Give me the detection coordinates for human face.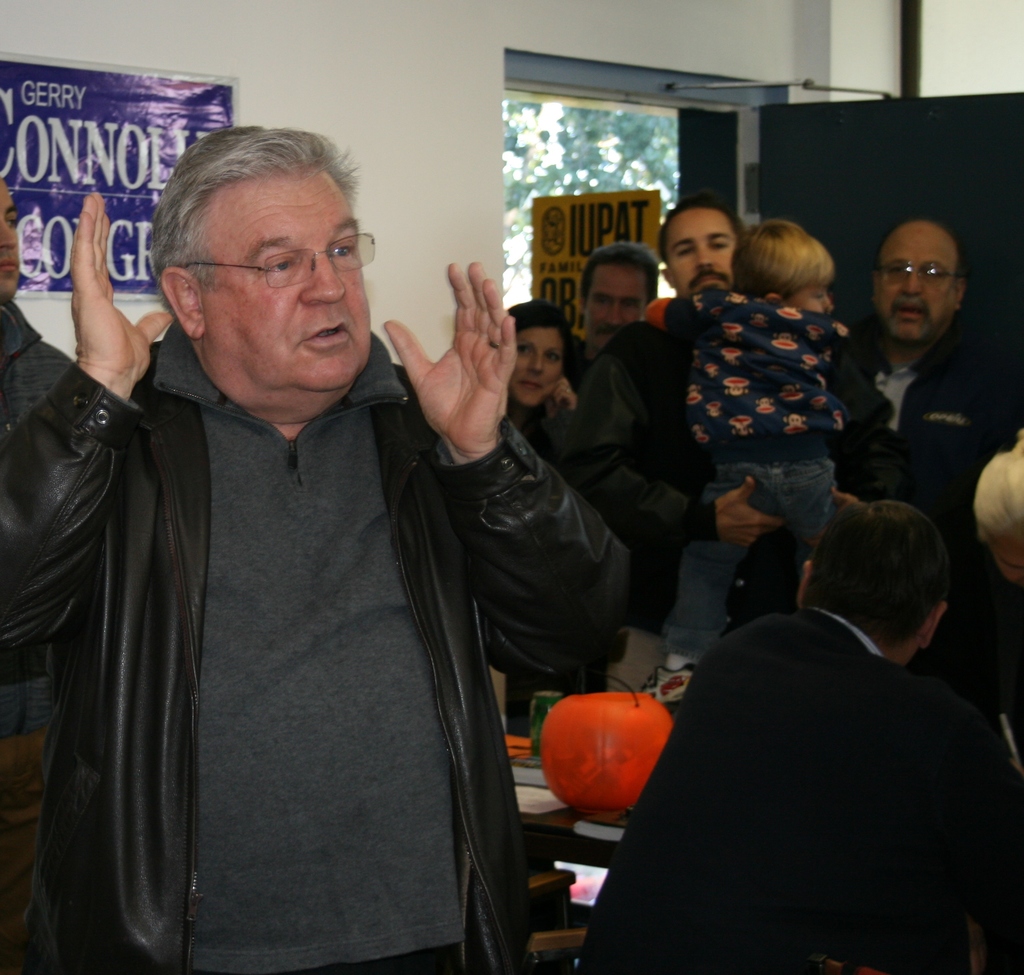
box(878, 234, 956, 342).
